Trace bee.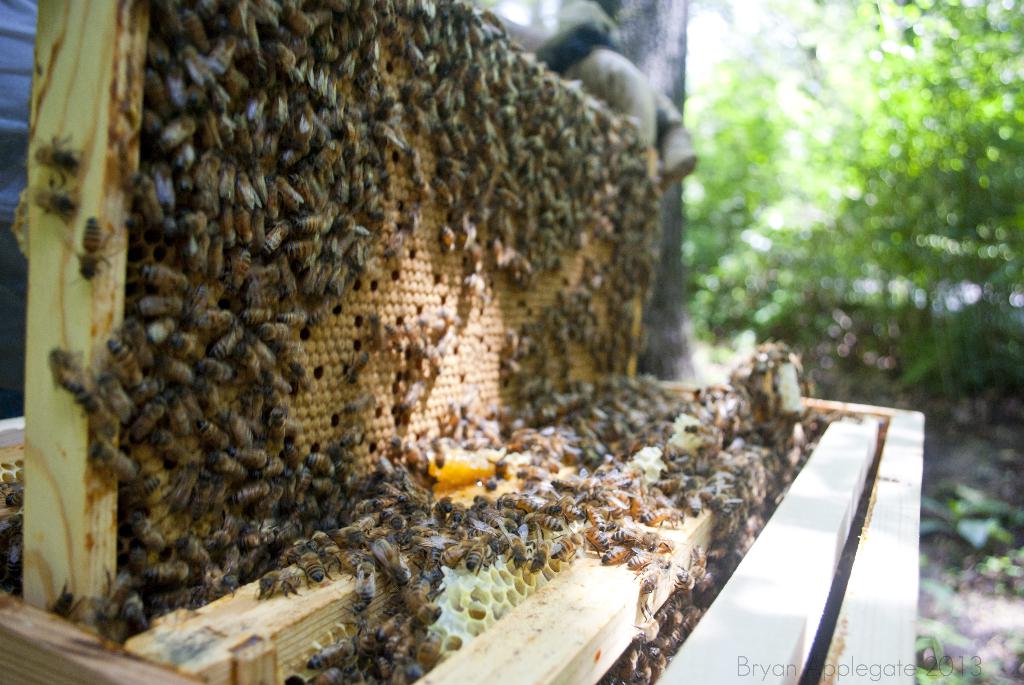
Traced to <box>220,544,239,580</box>.
